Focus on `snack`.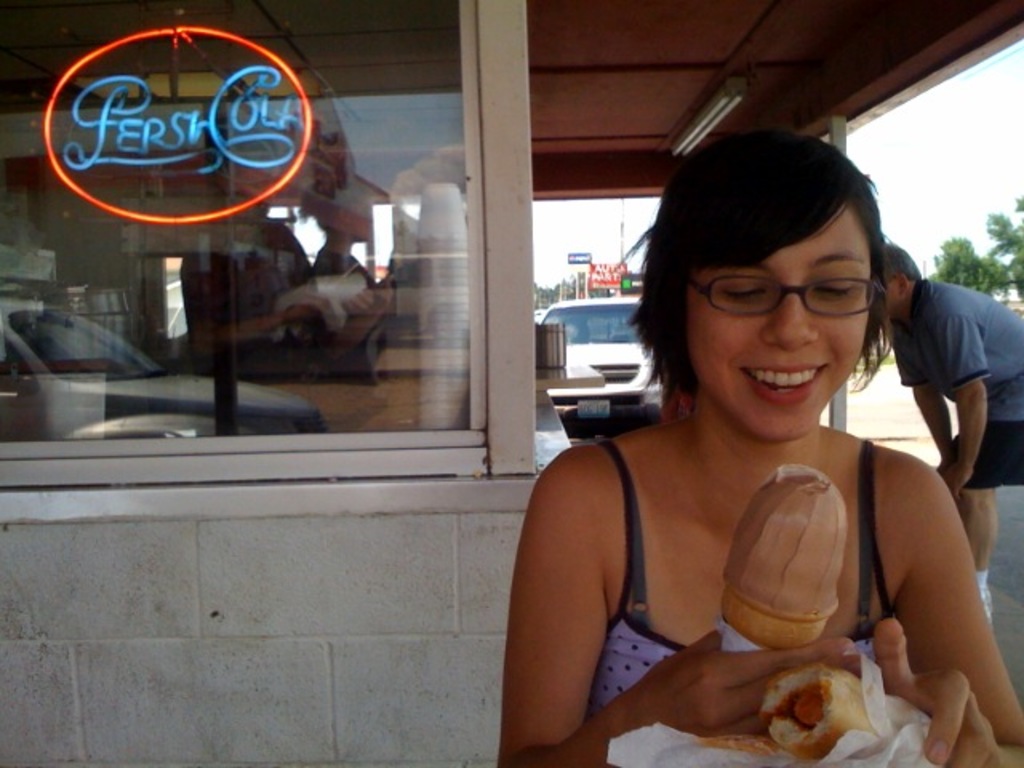
Focused at 717/459/846/675.
